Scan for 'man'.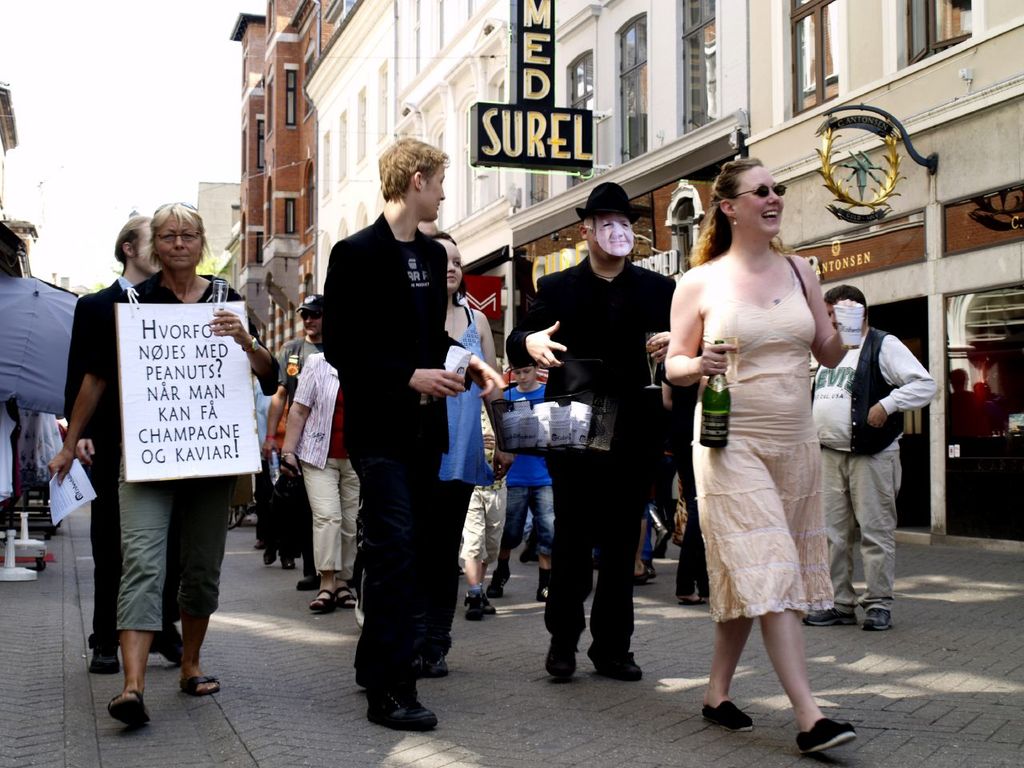
Scan result: Rect(308, 137, 483, 729).
